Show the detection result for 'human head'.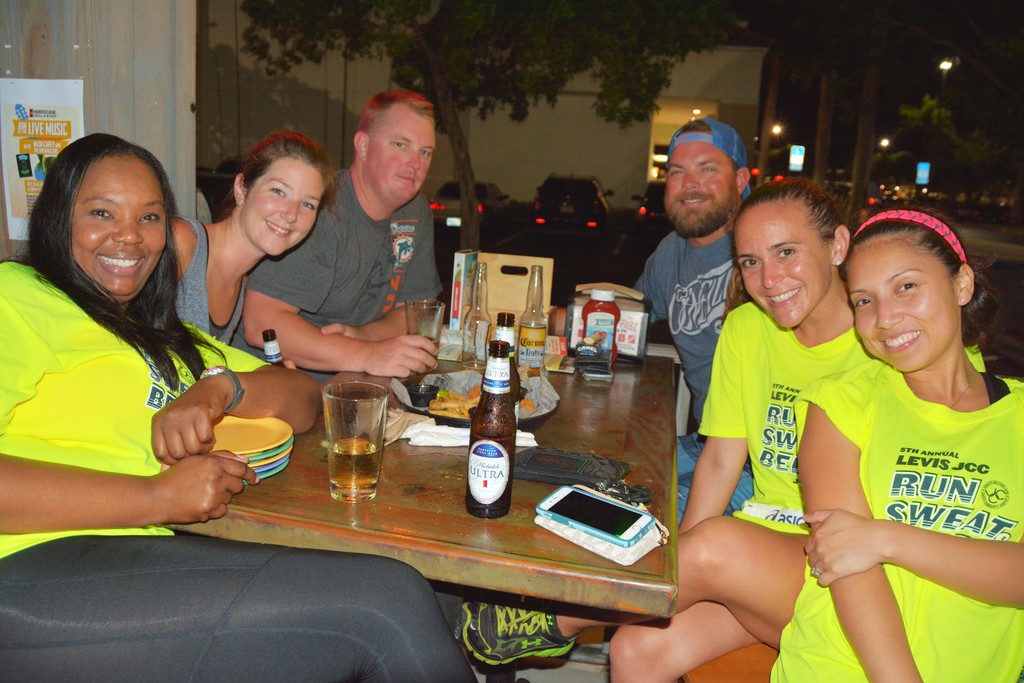
(x1=664, y1=115, x2=754, y2=233).
